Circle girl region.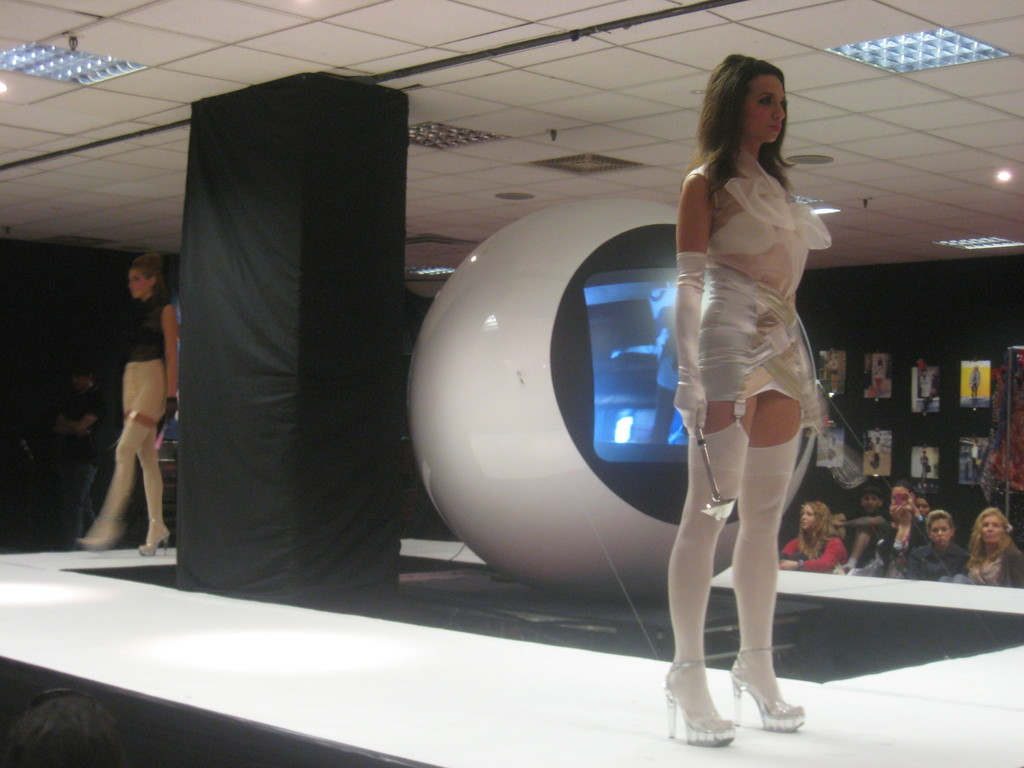
Region: left=778, top=499, right=846, bottom=576.
